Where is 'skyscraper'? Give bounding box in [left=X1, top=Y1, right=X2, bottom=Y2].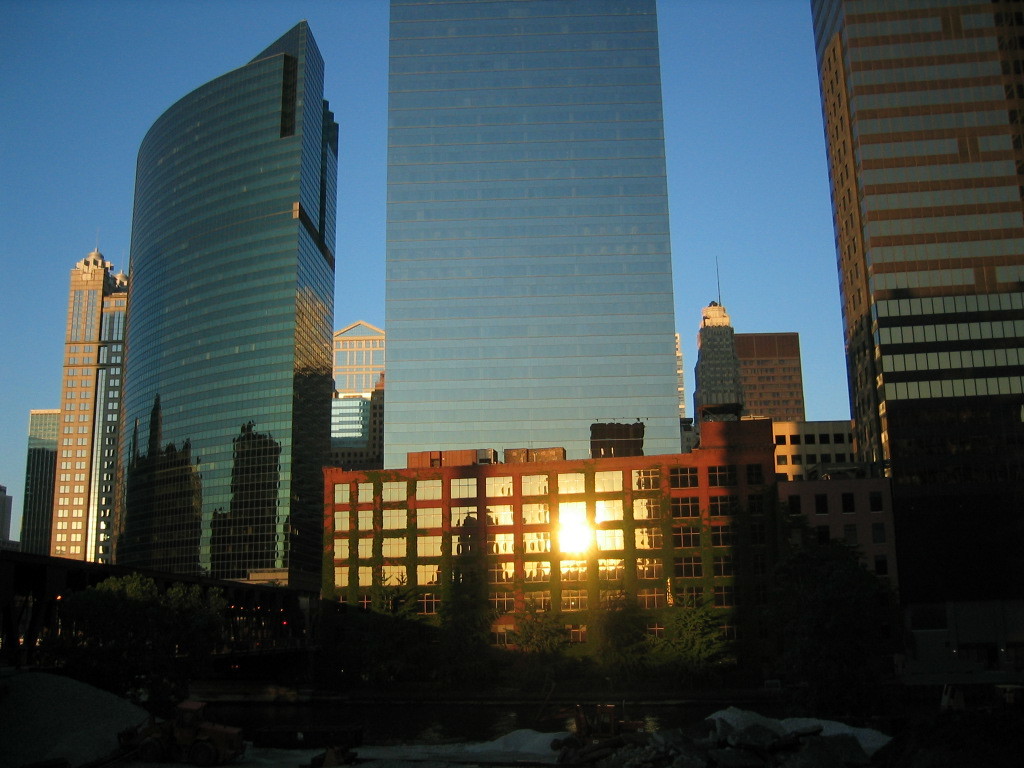
[left=103, top=11, right=357, bottom=594].
